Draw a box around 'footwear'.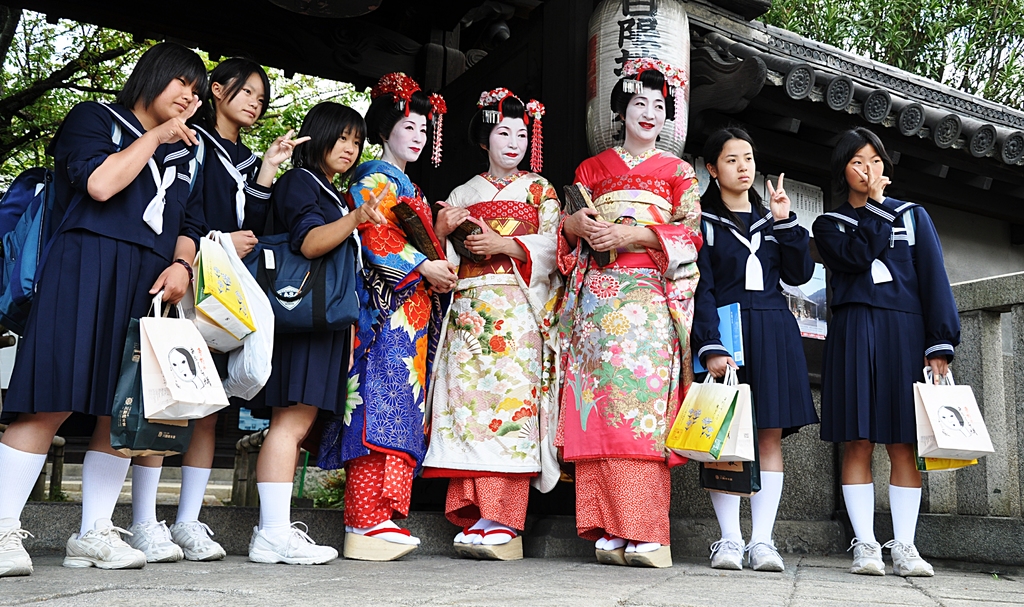
pyautogui.locateOnScreen(879, 536, 934, 578).
